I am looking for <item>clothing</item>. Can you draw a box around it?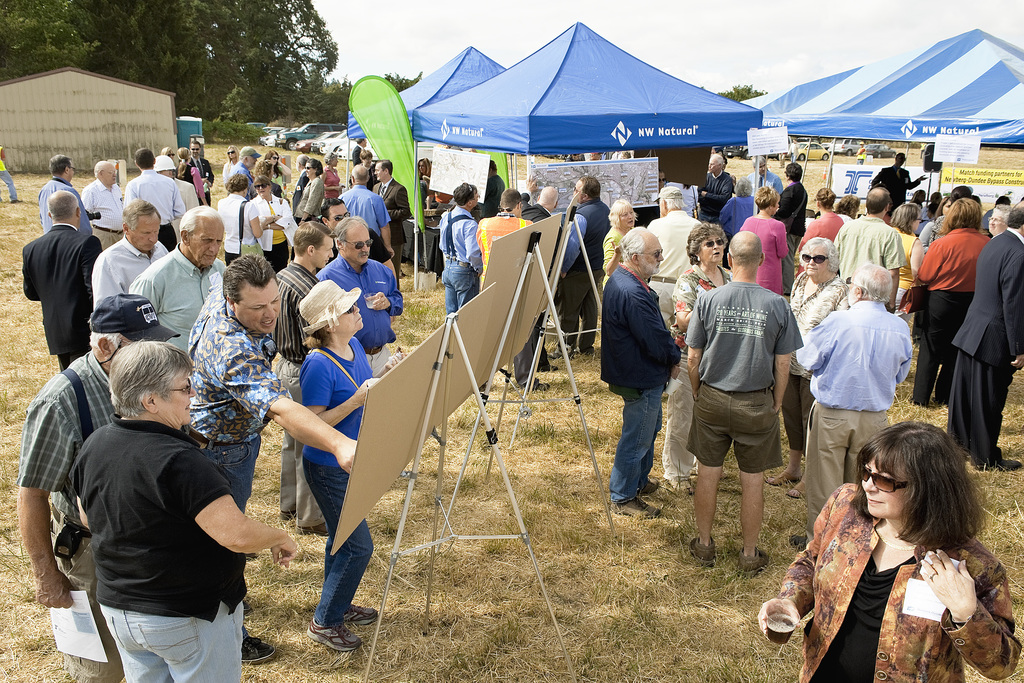
Sure, the bounding box is detection(118, 164, 187, 252).
